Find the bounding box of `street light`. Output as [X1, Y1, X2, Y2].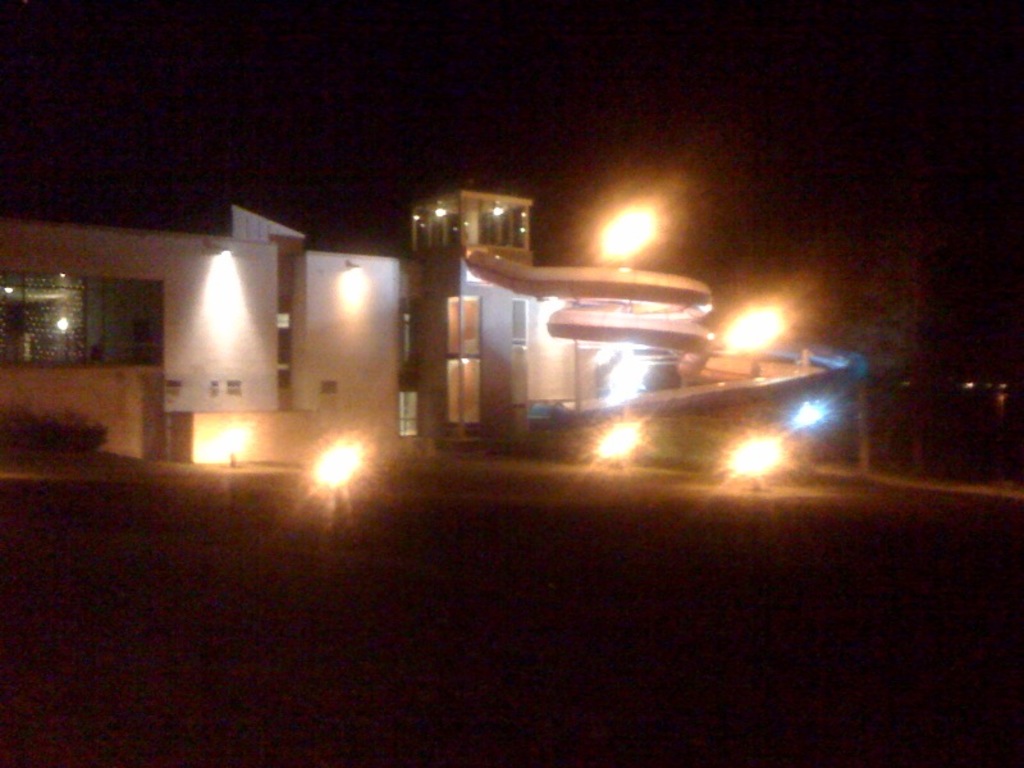
[591, 189, 684, 271].
